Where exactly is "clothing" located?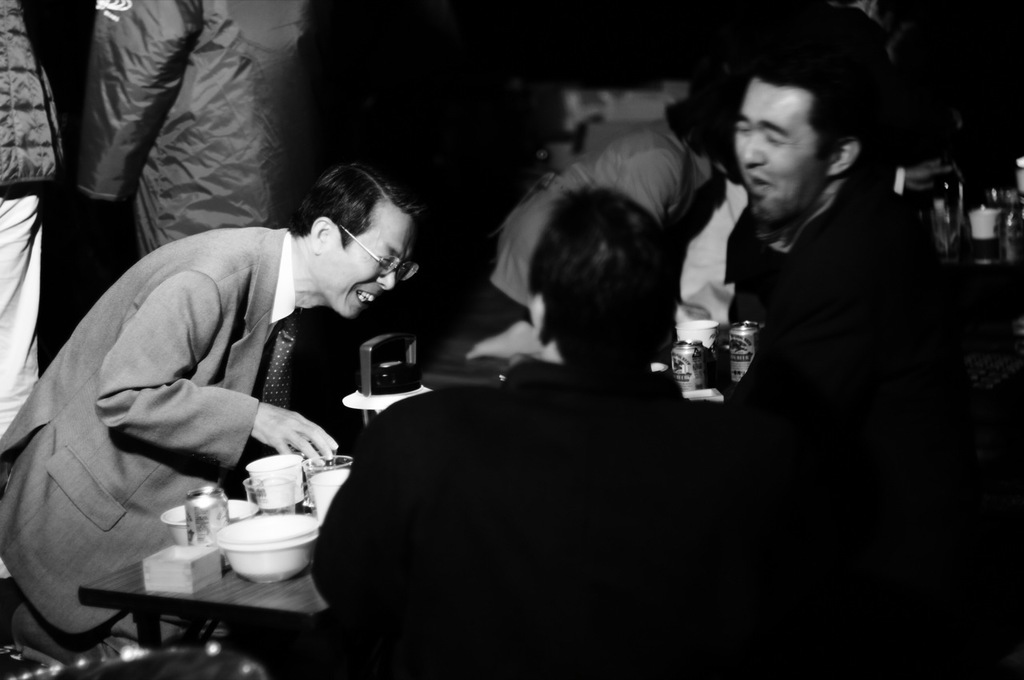
Its bounding box is region(720, 176, 931, 402).
